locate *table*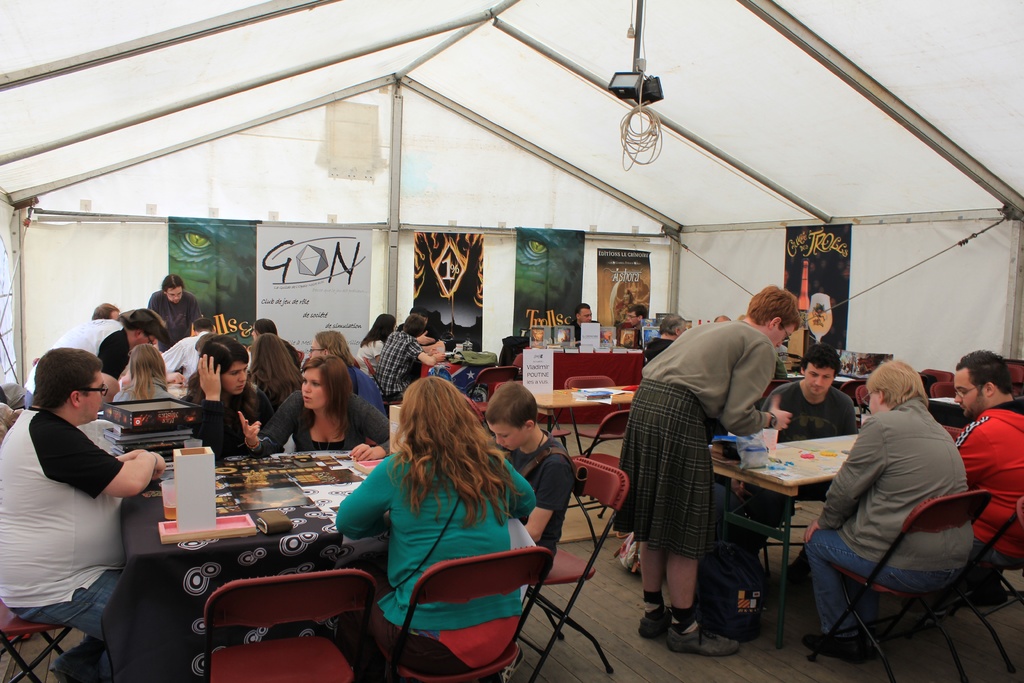
x1=530 y1=382 x2=645 y2=474
